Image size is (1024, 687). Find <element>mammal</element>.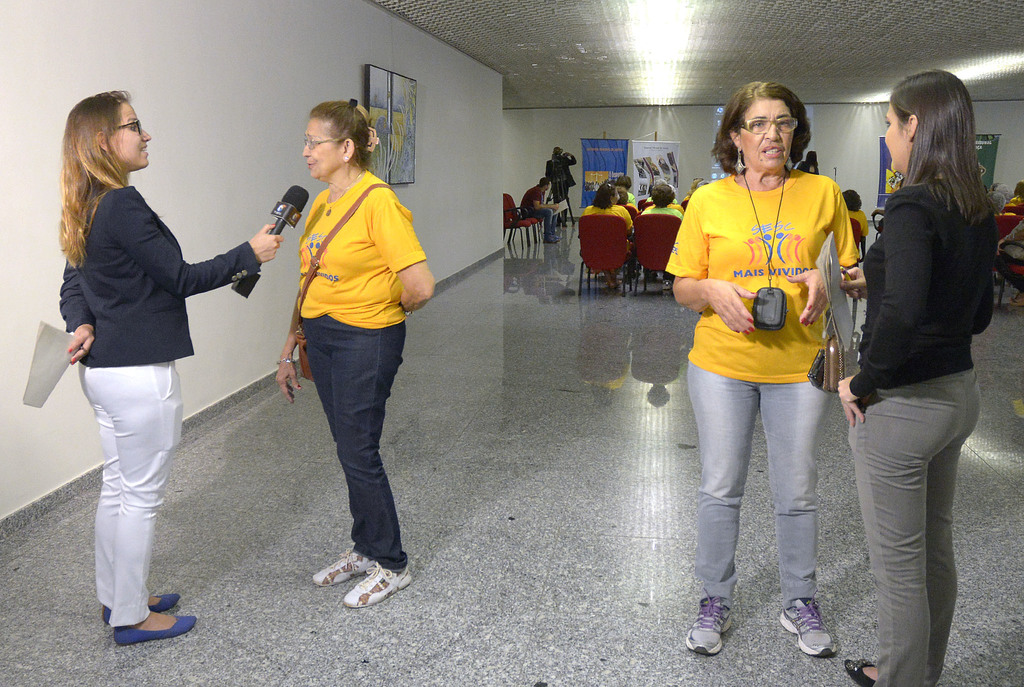
795/150/821/174.
